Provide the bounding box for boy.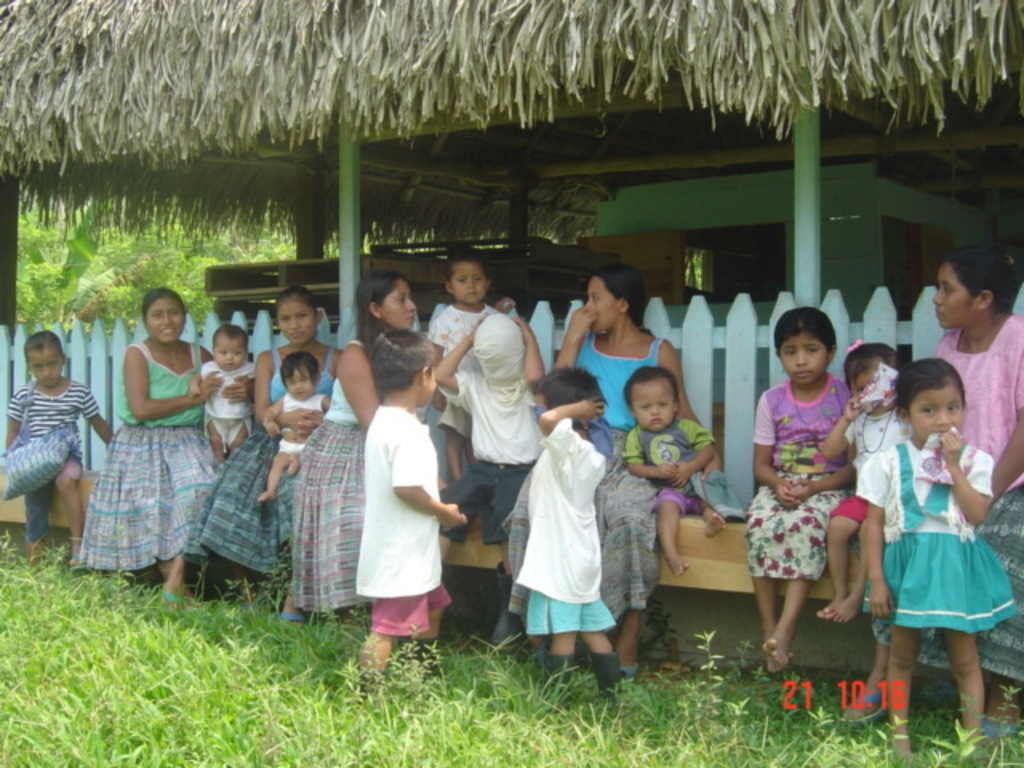
323,336,470,691.
